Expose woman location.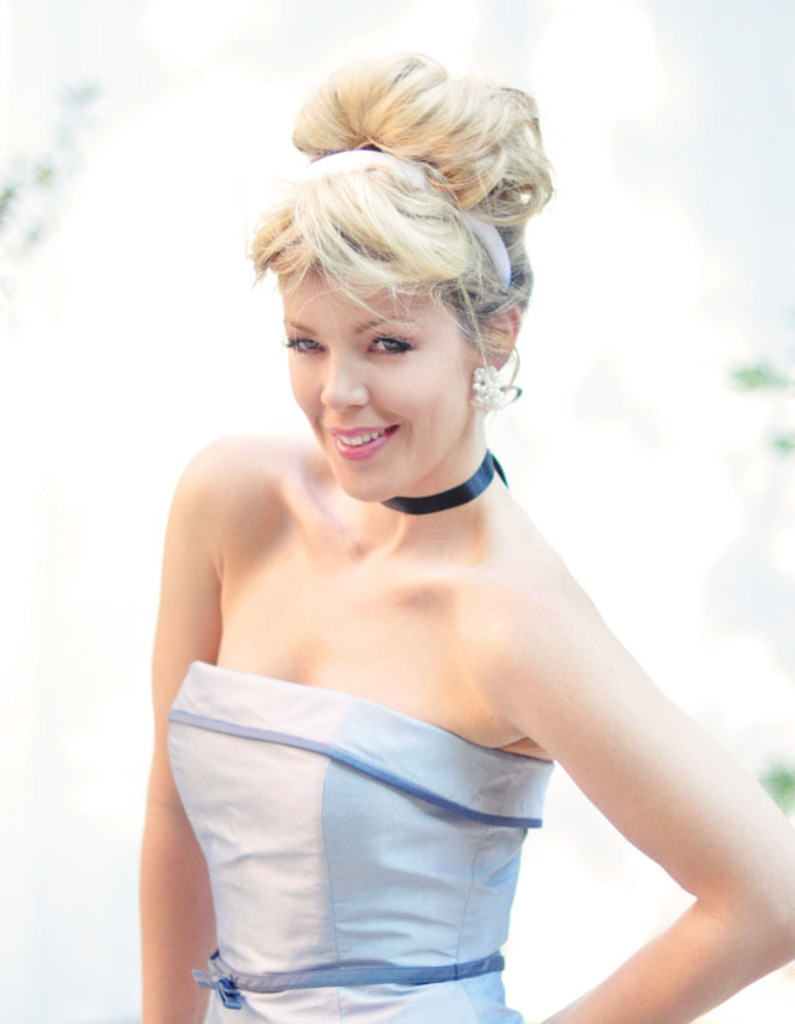
Exposed at (x1=137, y1=41, x2=794, y2=1023).
